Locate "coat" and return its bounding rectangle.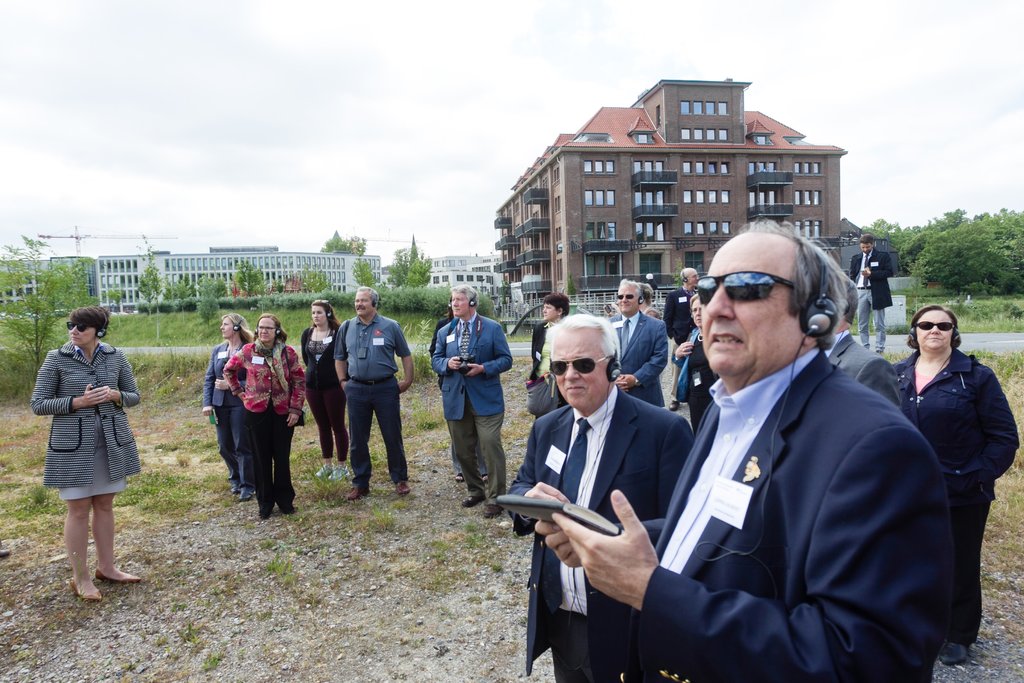
847,248,893,311.
